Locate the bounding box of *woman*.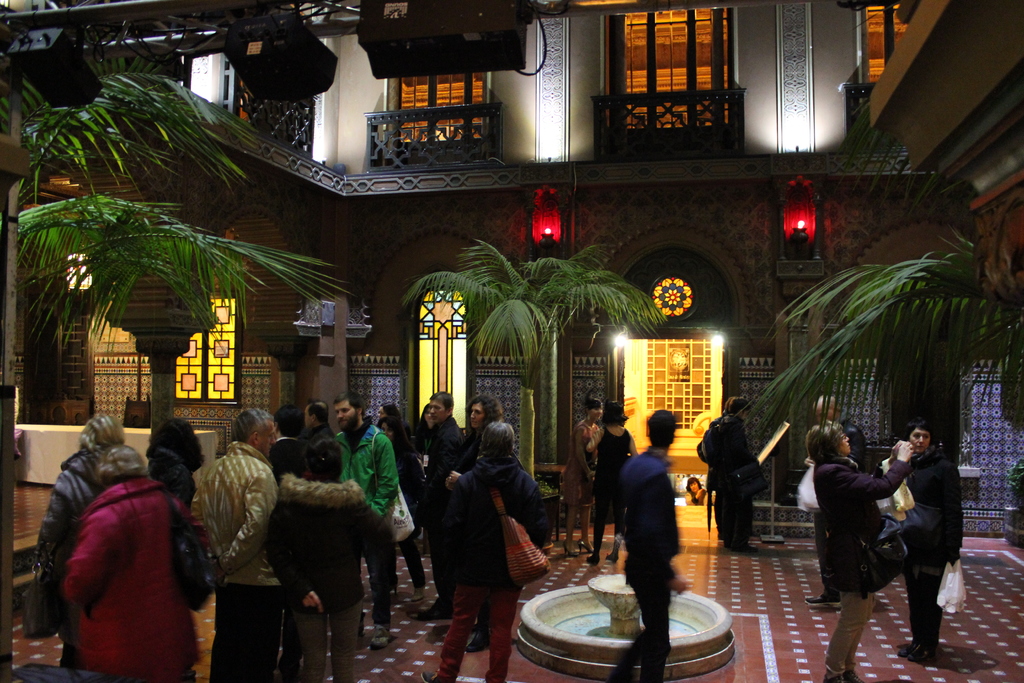
Bounding box: (left=375, top=416, right=429, bottom=605).
